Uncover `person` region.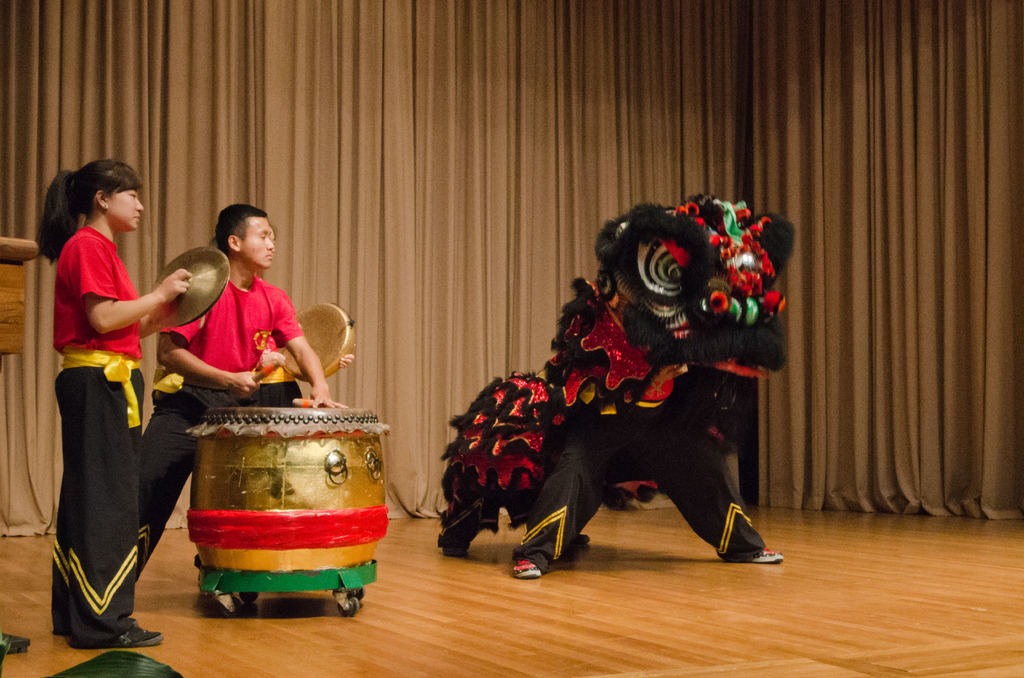
Uncovered: left=127, top=201, right=353, bottom=592.
